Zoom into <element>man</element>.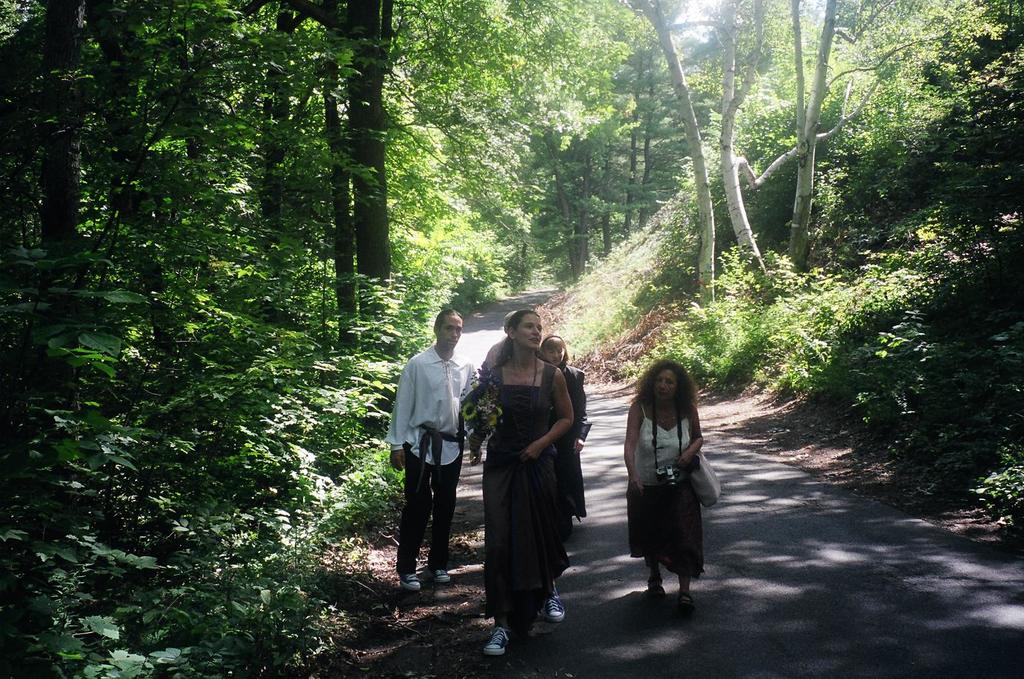
Zoom target: (393,323,472,590).
